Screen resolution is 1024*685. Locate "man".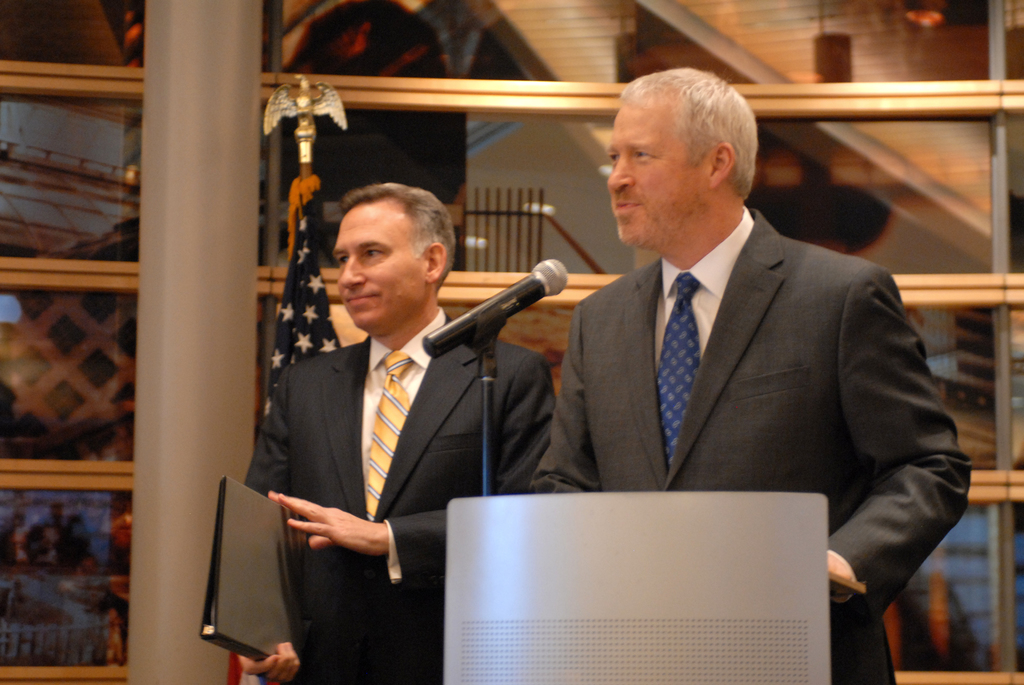
[x1=463, y1=95, x2=954, y2=626].
